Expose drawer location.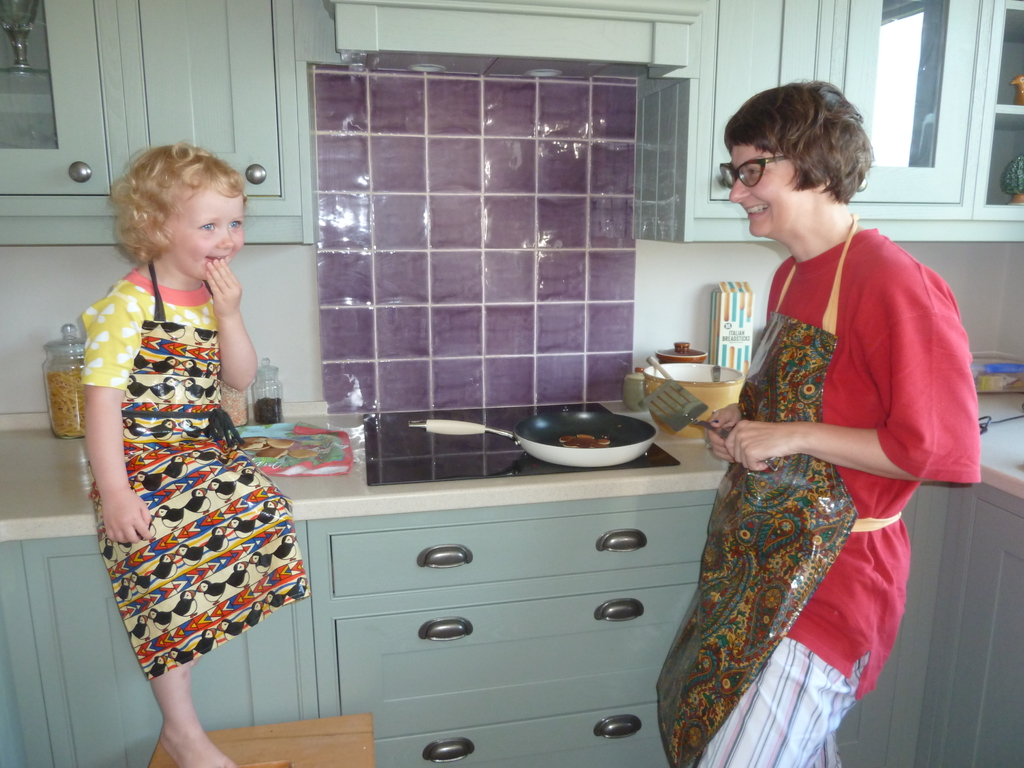
Exposed at [x1=330, y1=504, x2=712, y2=596].
